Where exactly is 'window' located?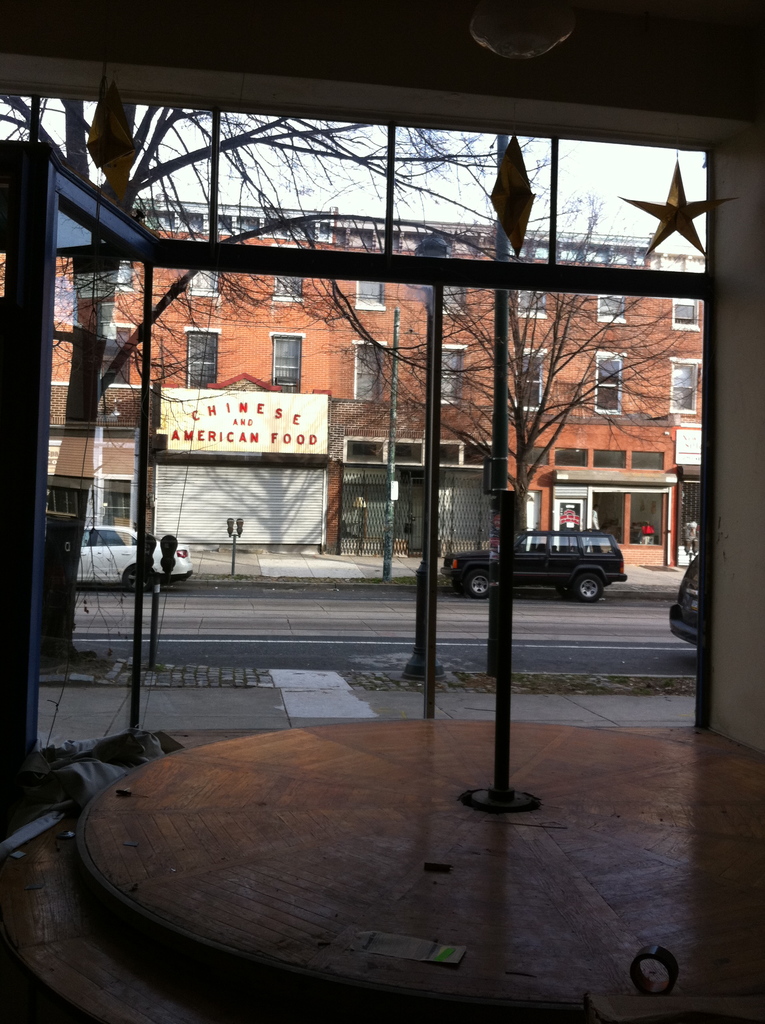
Its bounding box is (186,326,221,389).
